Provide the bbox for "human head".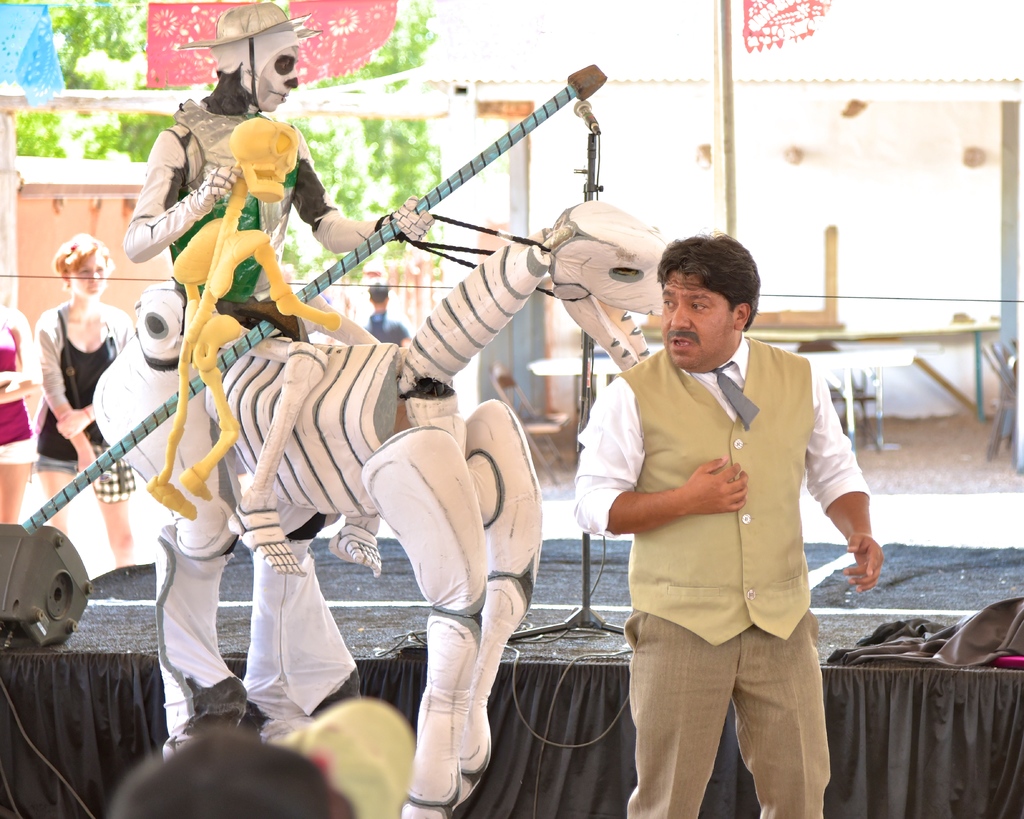
bbox=(364, 282, 390, 307).
